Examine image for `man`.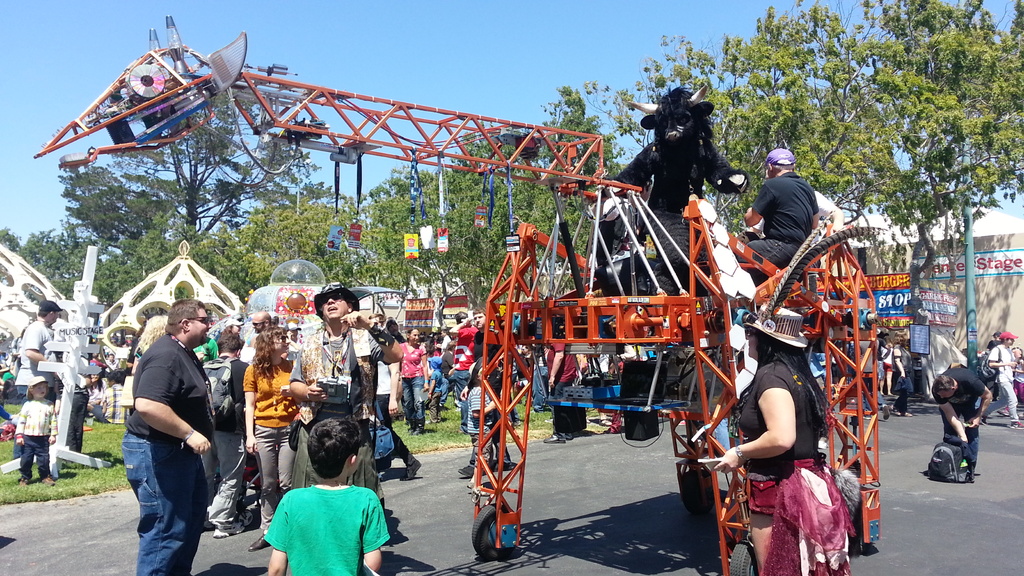
Examination result: <box>117,289,221,565</box>.
